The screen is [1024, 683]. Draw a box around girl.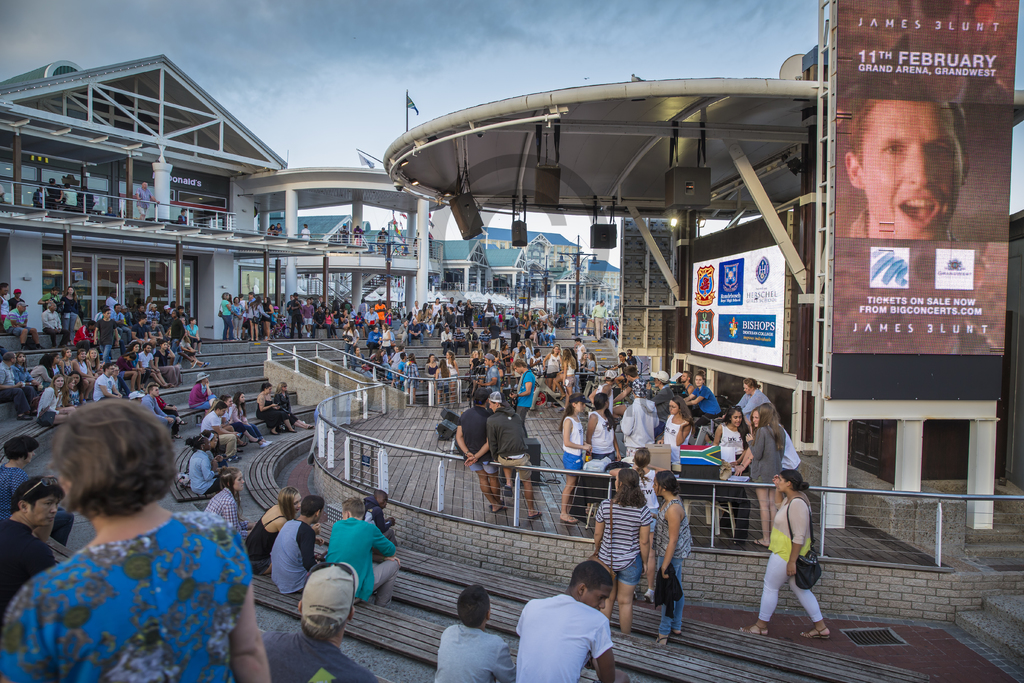
712, 406, 750, 521.
